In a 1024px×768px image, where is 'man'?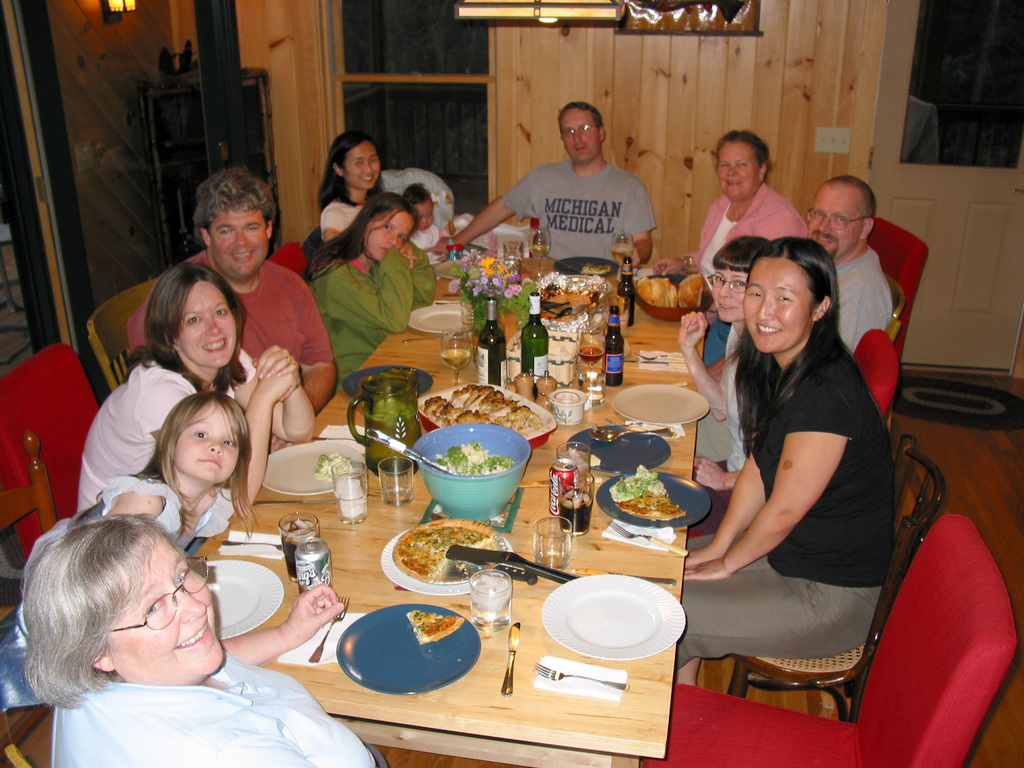
left=444, top=97, right=660, bottom=281.
